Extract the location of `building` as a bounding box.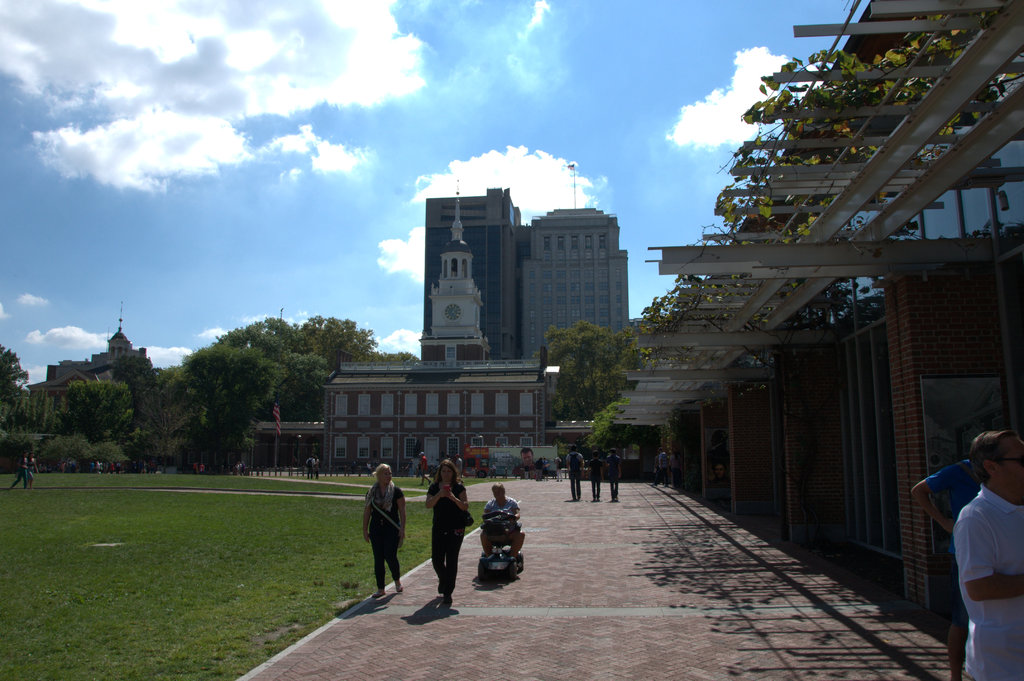
(425, 182, 519, 366).
